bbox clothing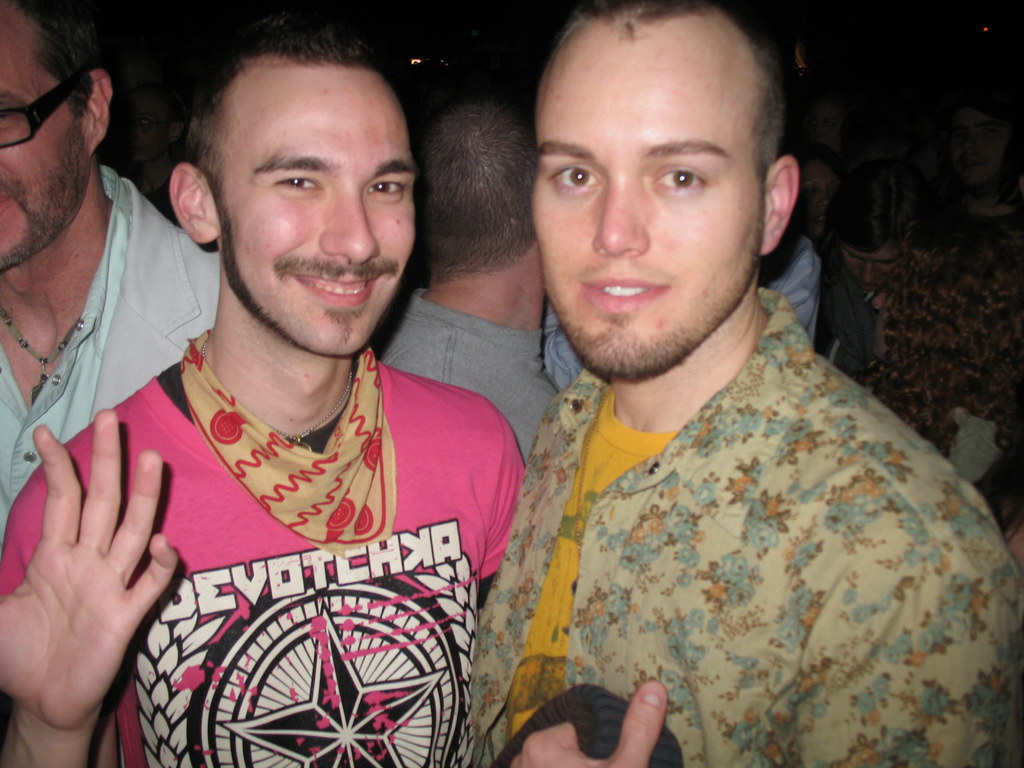
pyautogui.locateOnScreen(384, 291, 561, 460)
